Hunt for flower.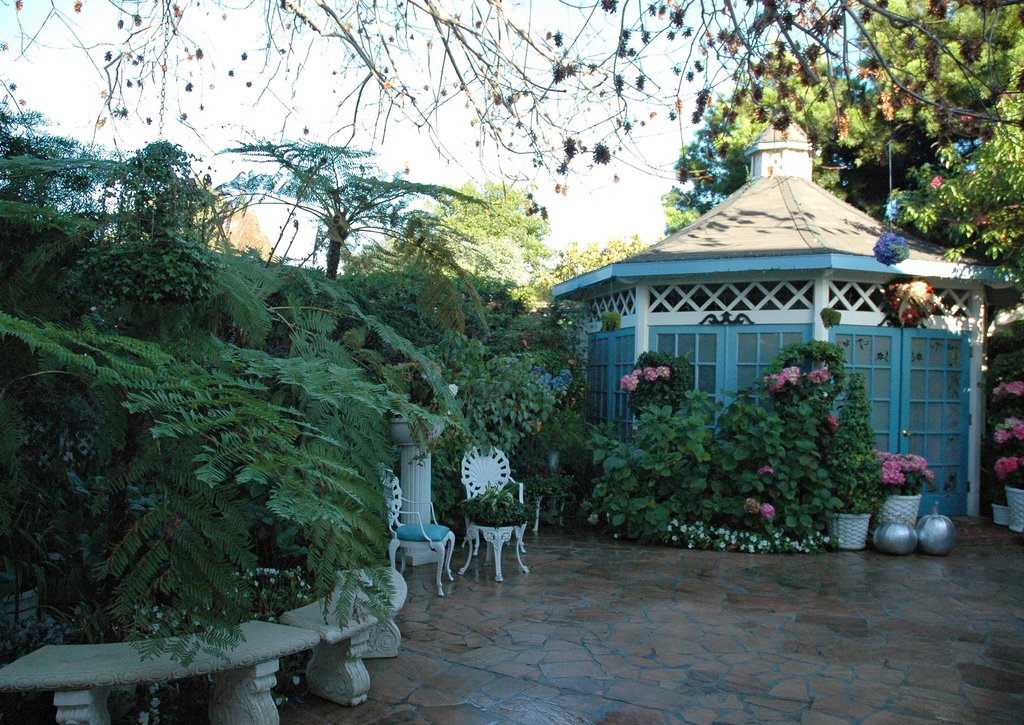
Hunted down at 767:373:783:396.
